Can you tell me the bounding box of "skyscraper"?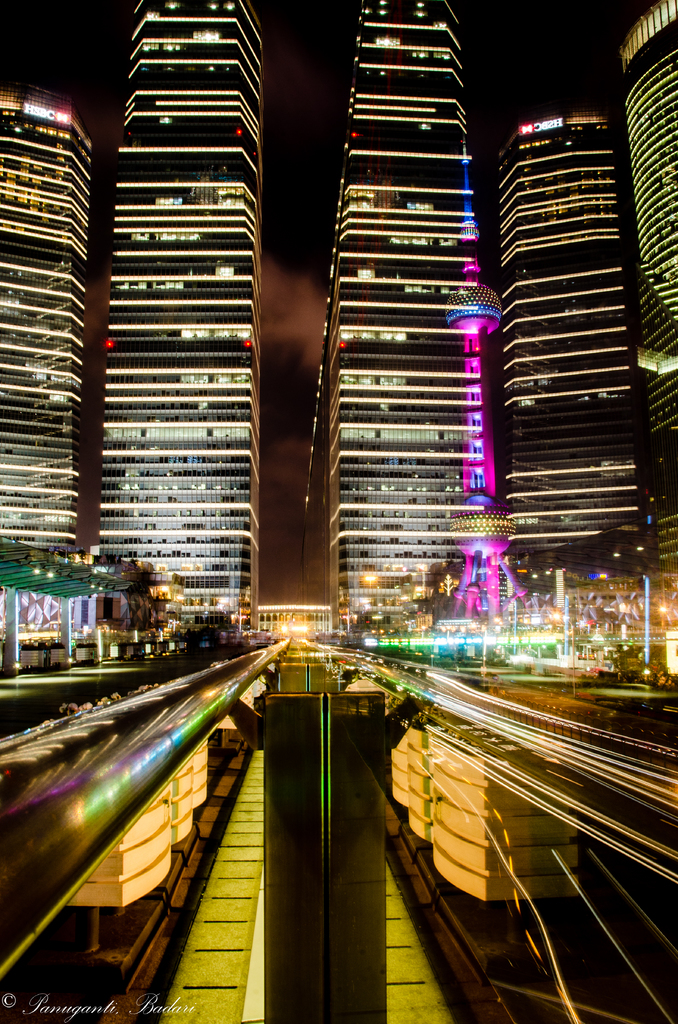
select_region(622, 0, 677, 586).
